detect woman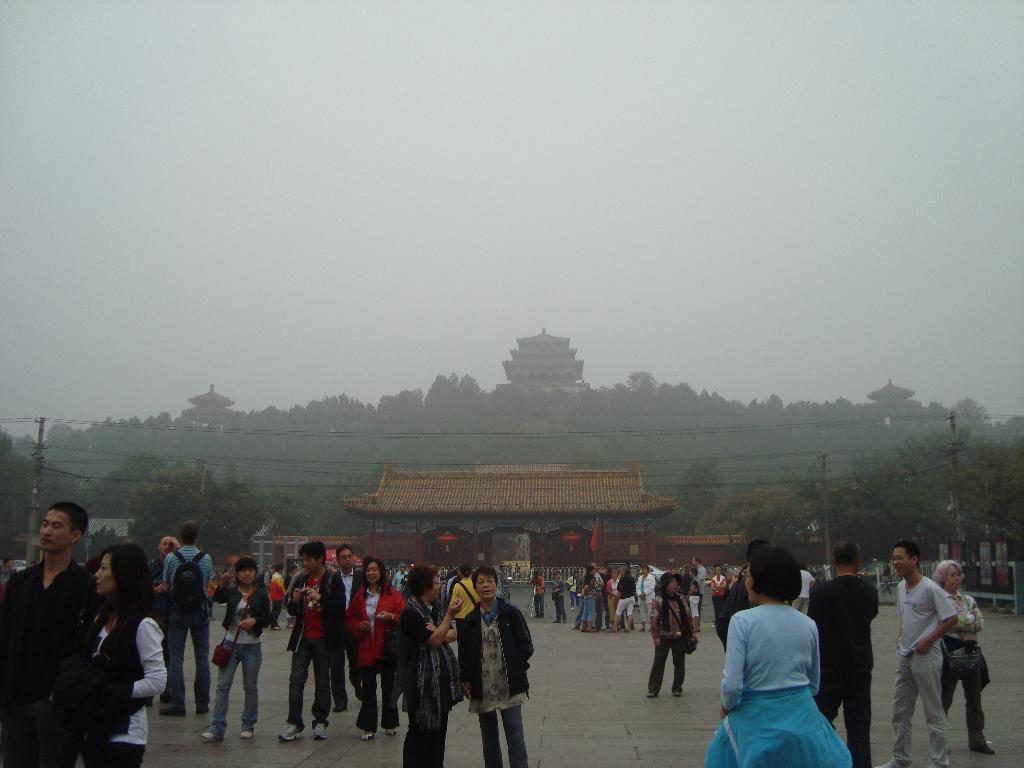
932, 553, 997, 756
